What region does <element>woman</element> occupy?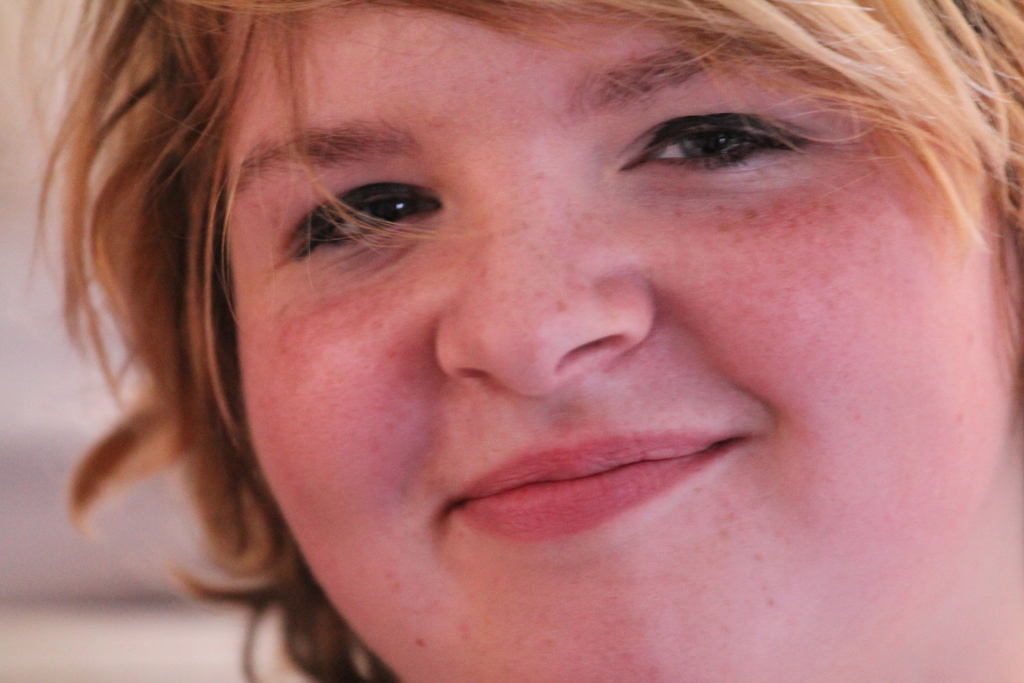
Rect(22, 11, 1023, 665).
